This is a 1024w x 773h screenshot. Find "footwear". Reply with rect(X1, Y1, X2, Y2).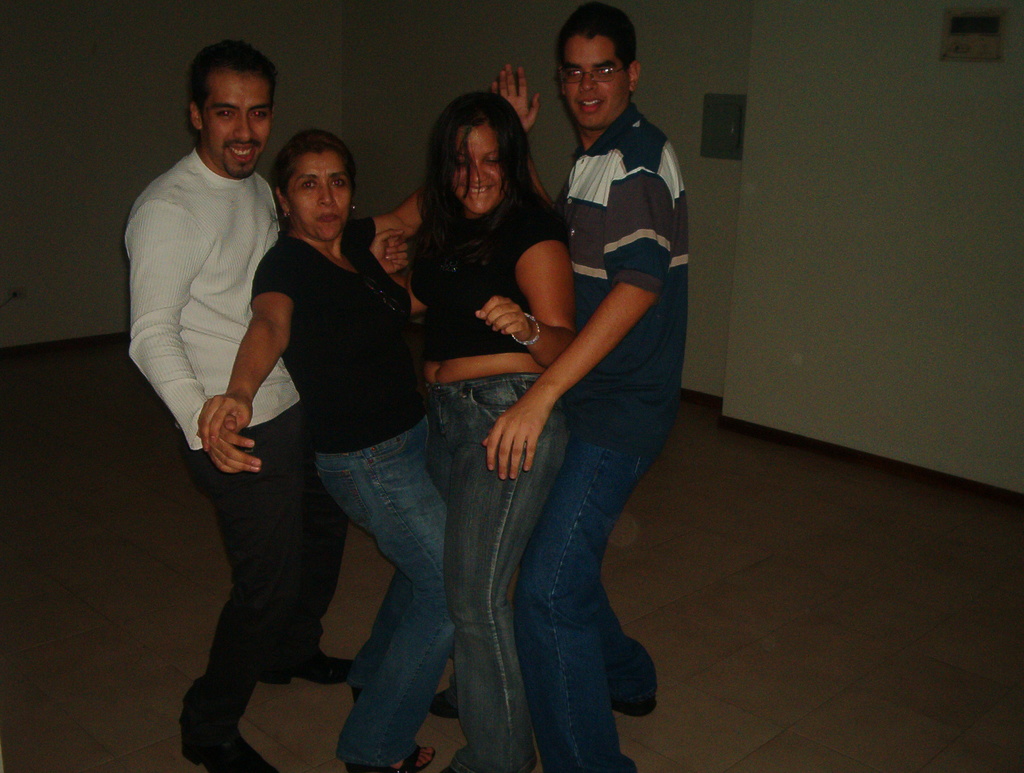
rect(618, 696, 660, 720).
